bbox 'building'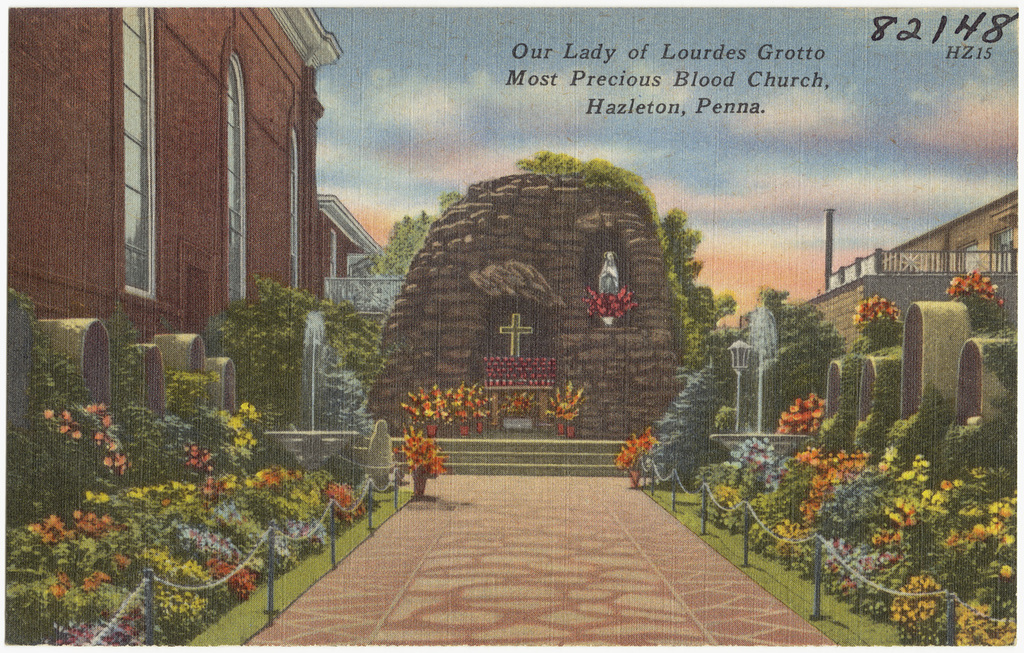
detection(10, 10, 407, 380)
